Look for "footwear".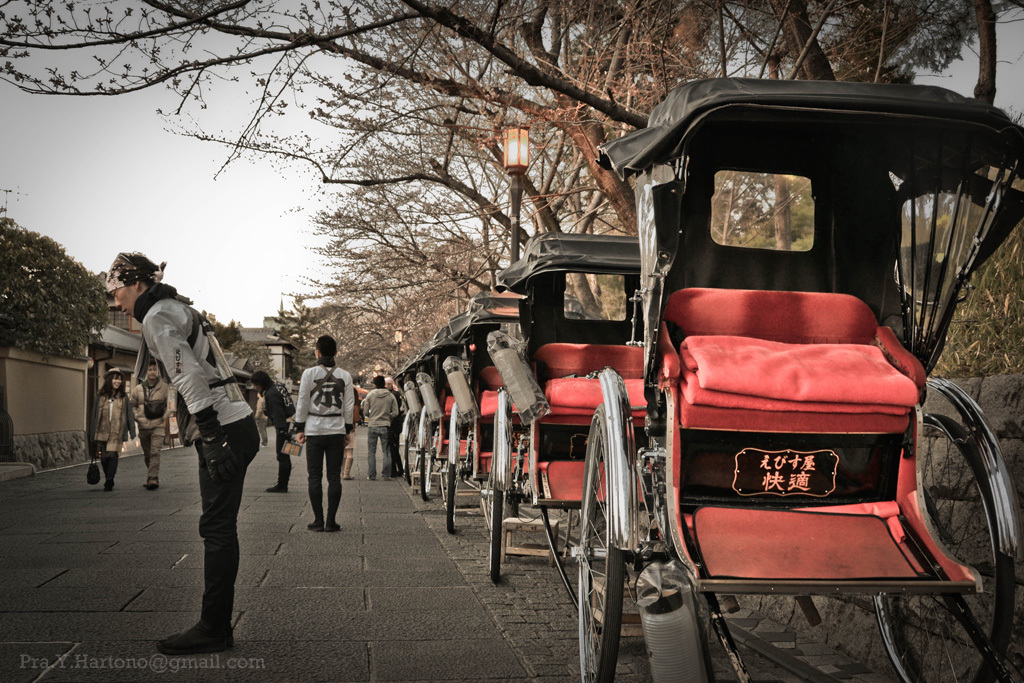
Found: (left=147, top=476, right=158, bottom=489).
